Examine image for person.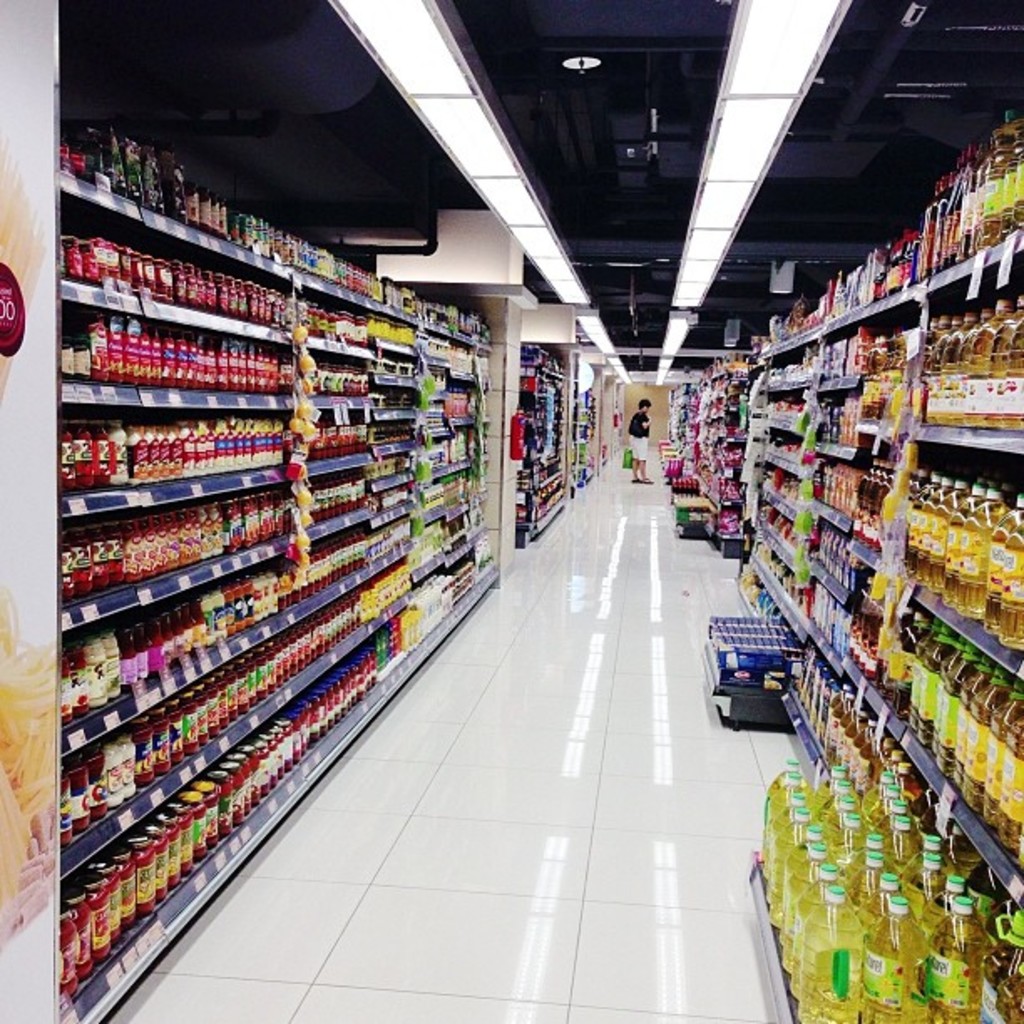
Examination result: bbox=(629, 393, 656, 484).
